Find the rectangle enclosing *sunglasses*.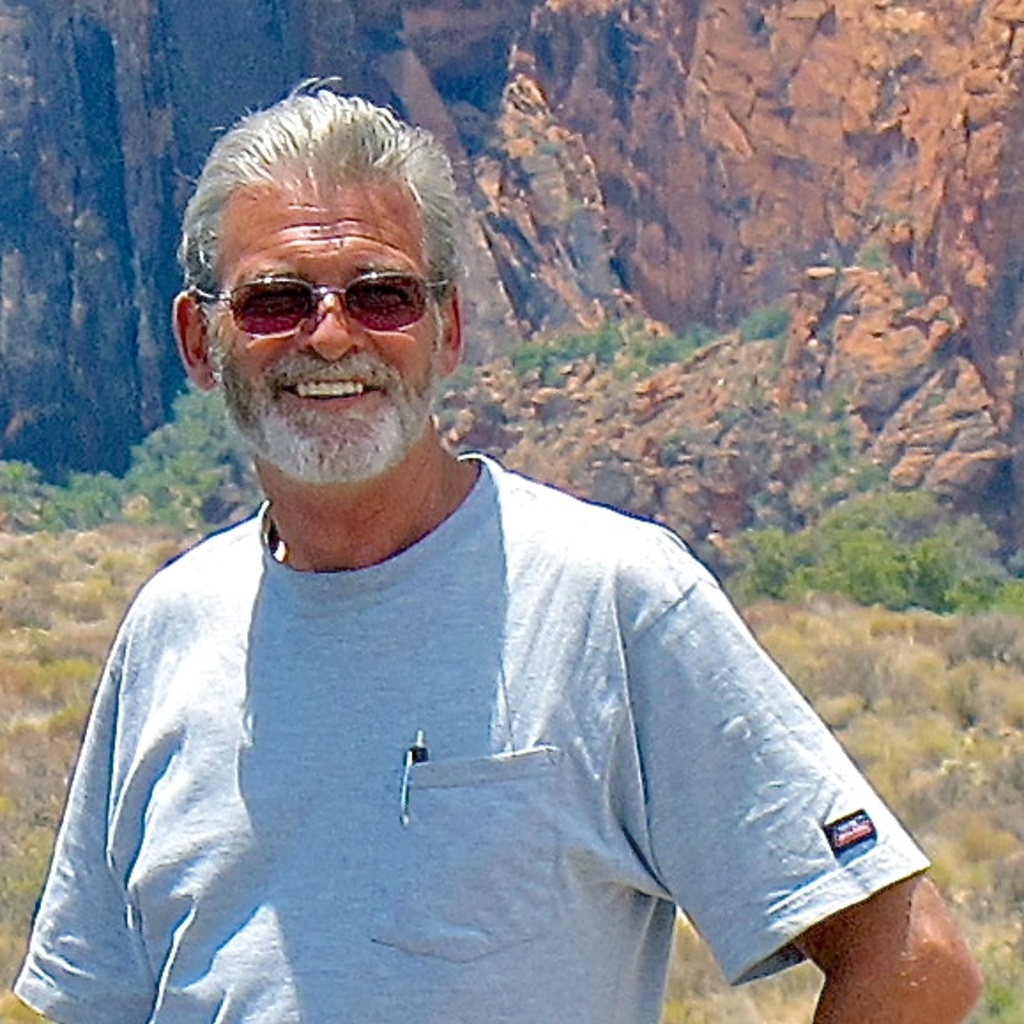
{"x1": 186, "y1": 269, "x2": 446, "y2": 338}.
